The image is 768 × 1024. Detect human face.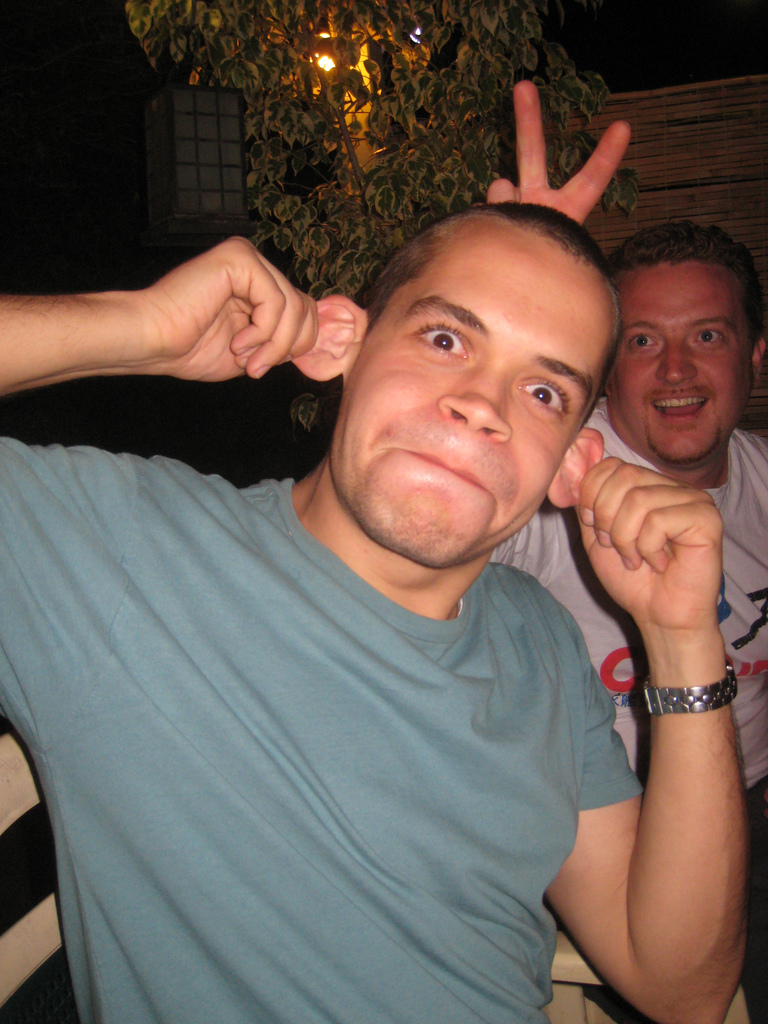
Detection: Rect(341, 244, 605, 566).
